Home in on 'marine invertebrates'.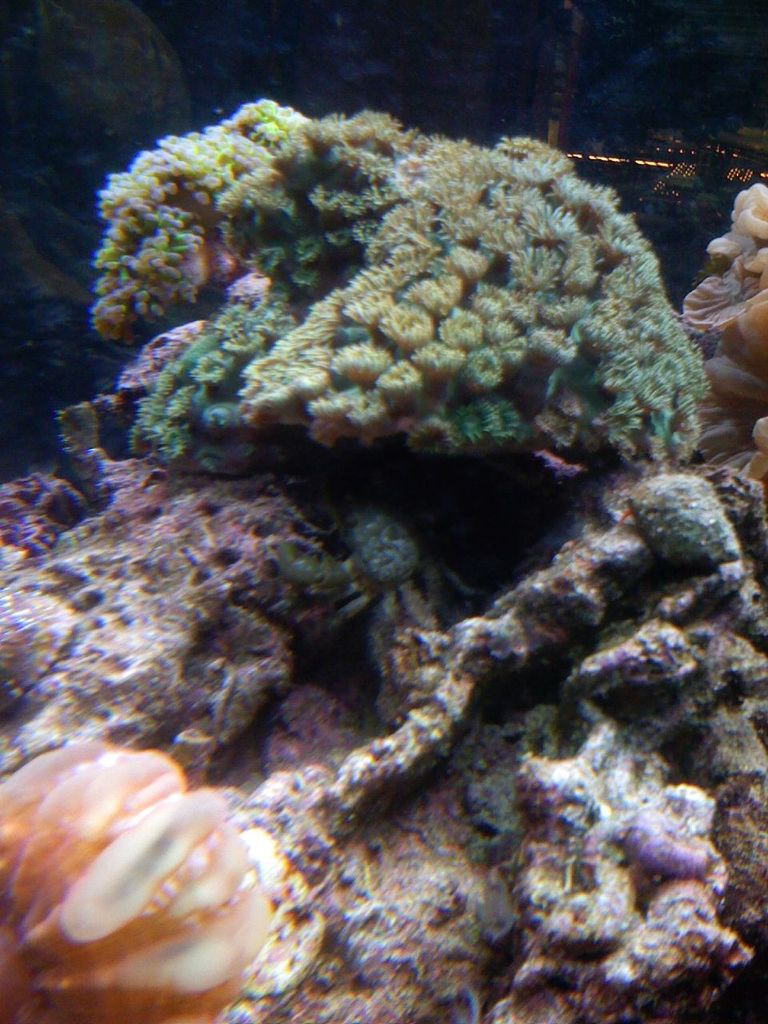
Homed in at {"x1": 671, "y1": 175, "x2": 767, "y2": 513}.
